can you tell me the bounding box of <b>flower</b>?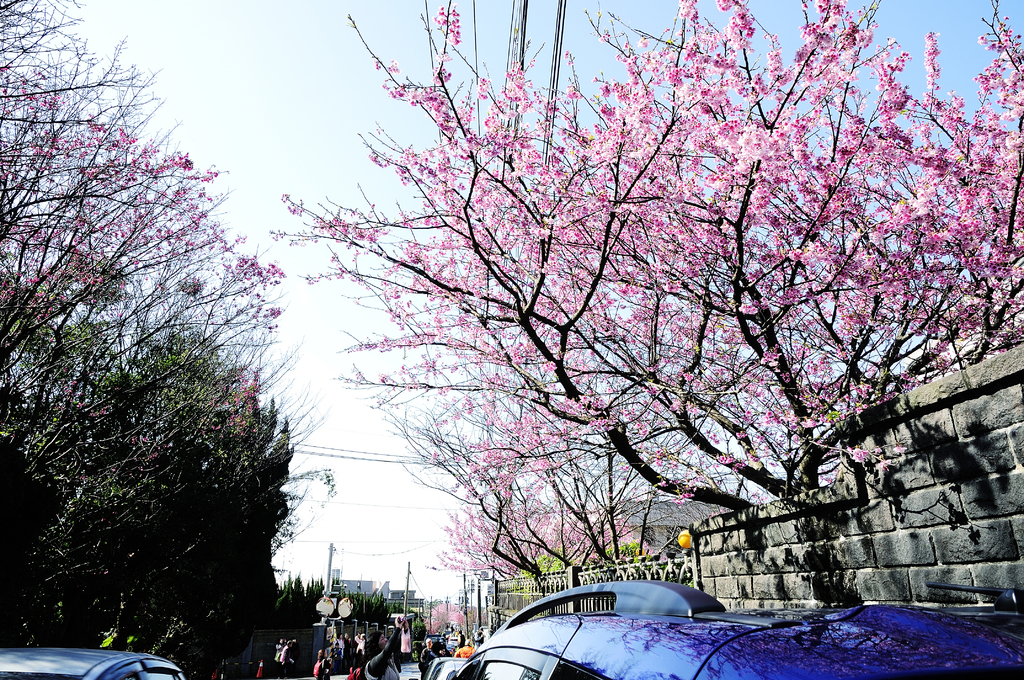
(717,0,733,6).
